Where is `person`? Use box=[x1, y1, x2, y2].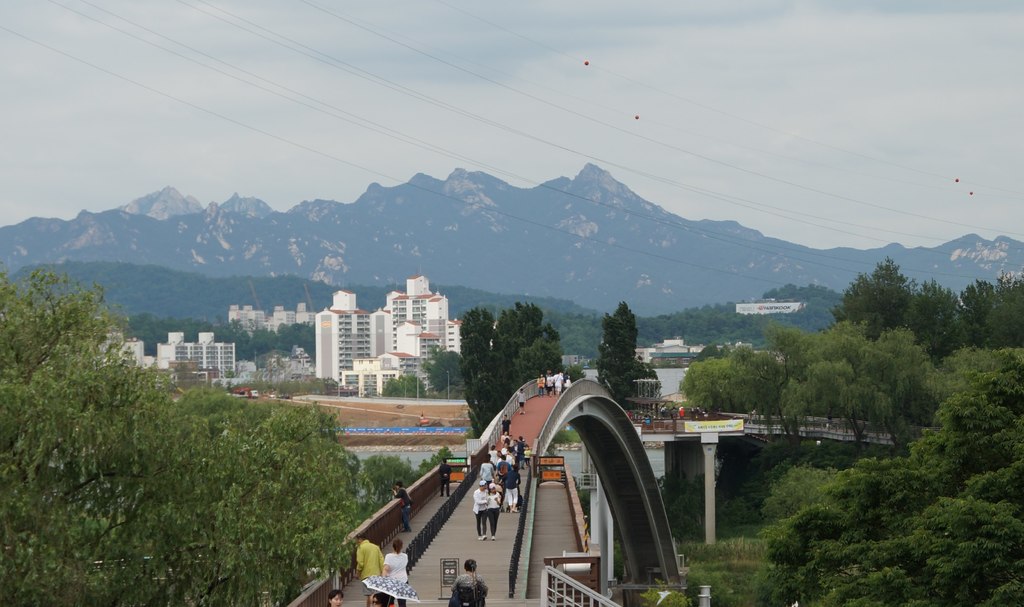
box=[447, 555, 490, 606].
